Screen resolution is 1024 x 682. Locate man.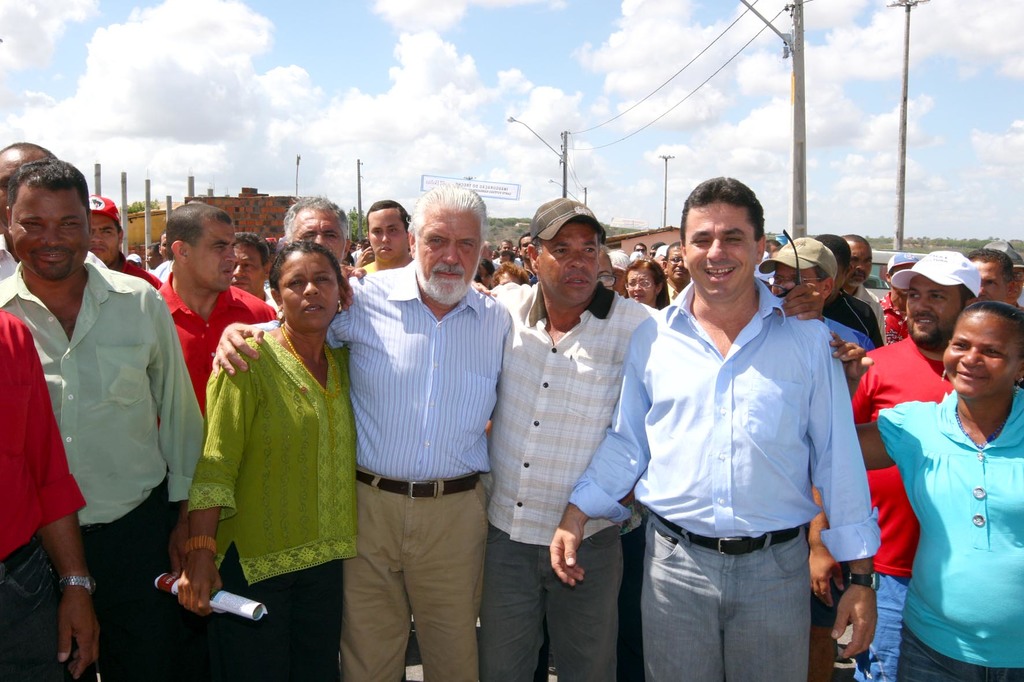
bbox=[964, 247, 1016, 317].
